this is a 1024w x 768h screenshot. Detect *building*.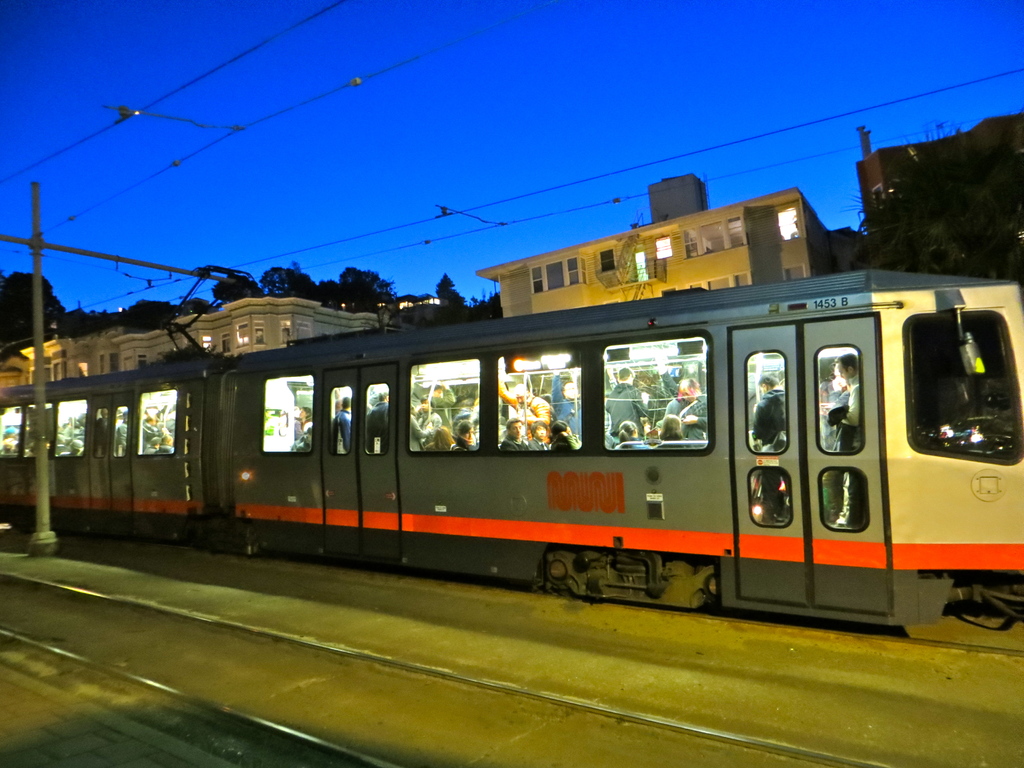
851, 120, 1023, 284.
